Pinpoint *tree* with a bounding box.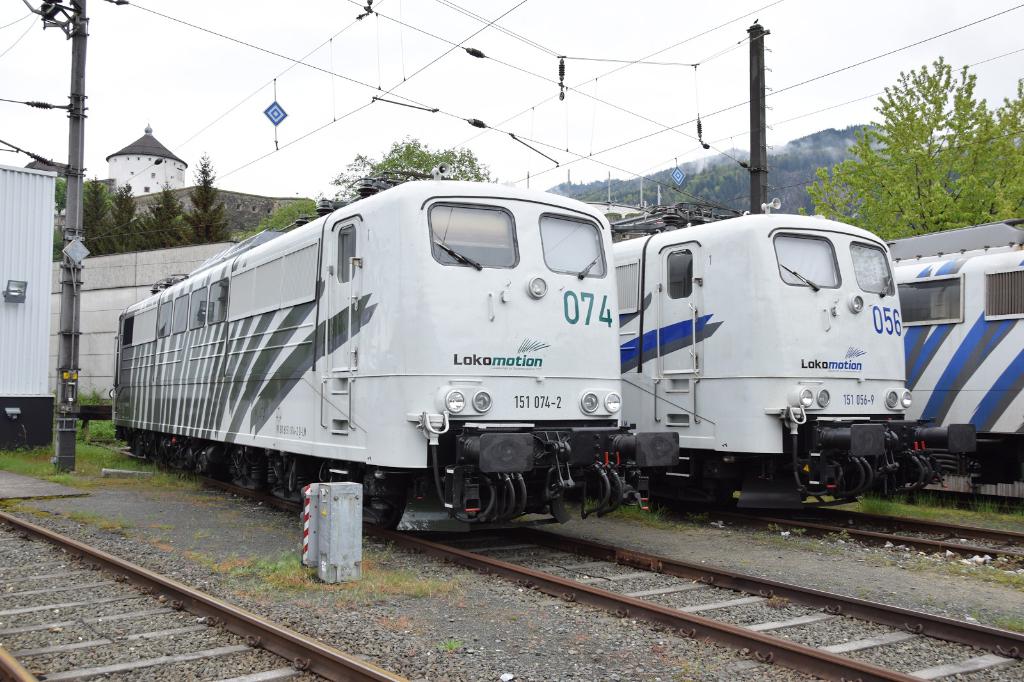
(left=793, top=58, right=1021, bottom=242).
